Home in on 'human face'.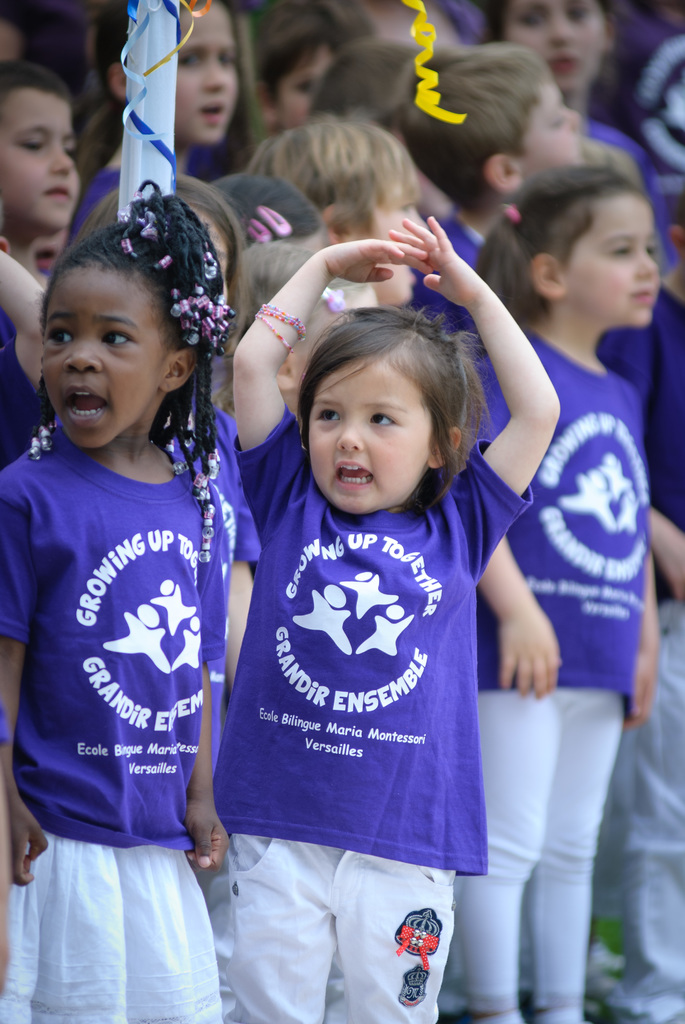
Homed in at bbox=(307, 366, 427, 511).
